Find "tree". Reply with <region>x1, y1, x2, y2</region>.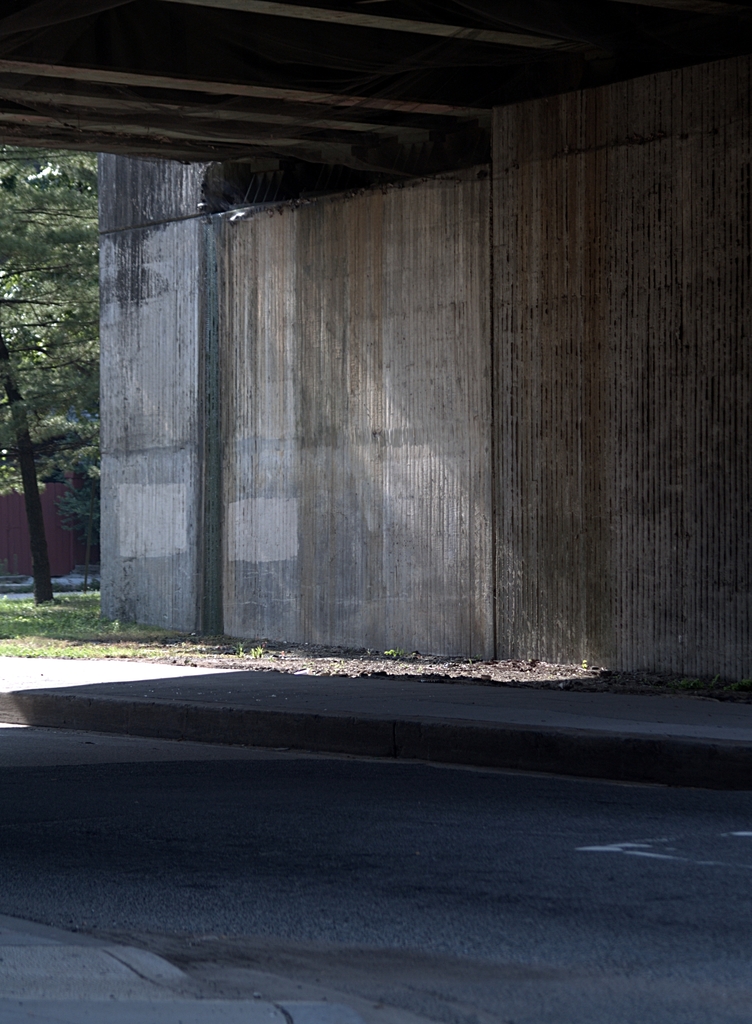
<region>0, 140, 95, 600</region>.
